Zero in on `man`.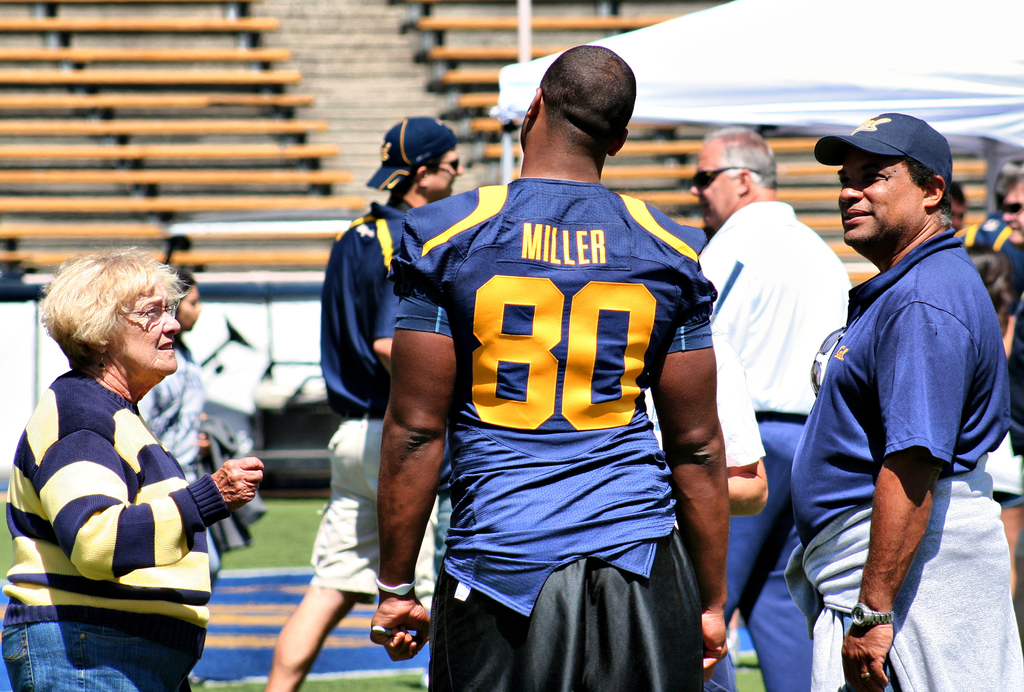
Zeroed in: left=371, top=44, right=732, bottom=691.
